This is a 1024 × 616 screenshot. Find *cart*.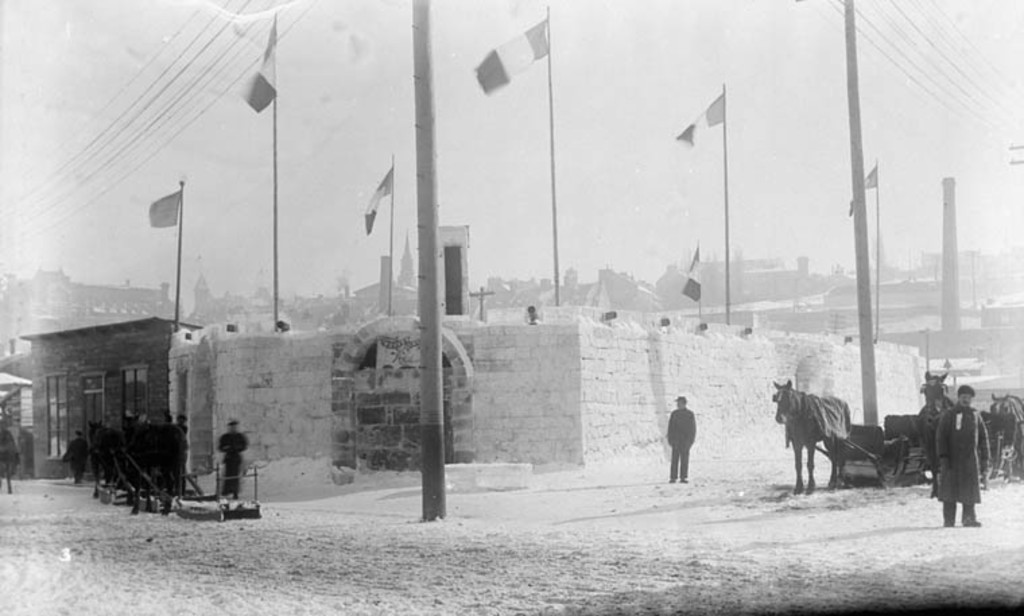
Bounding box: bbox(124, 453, 261, 523).
